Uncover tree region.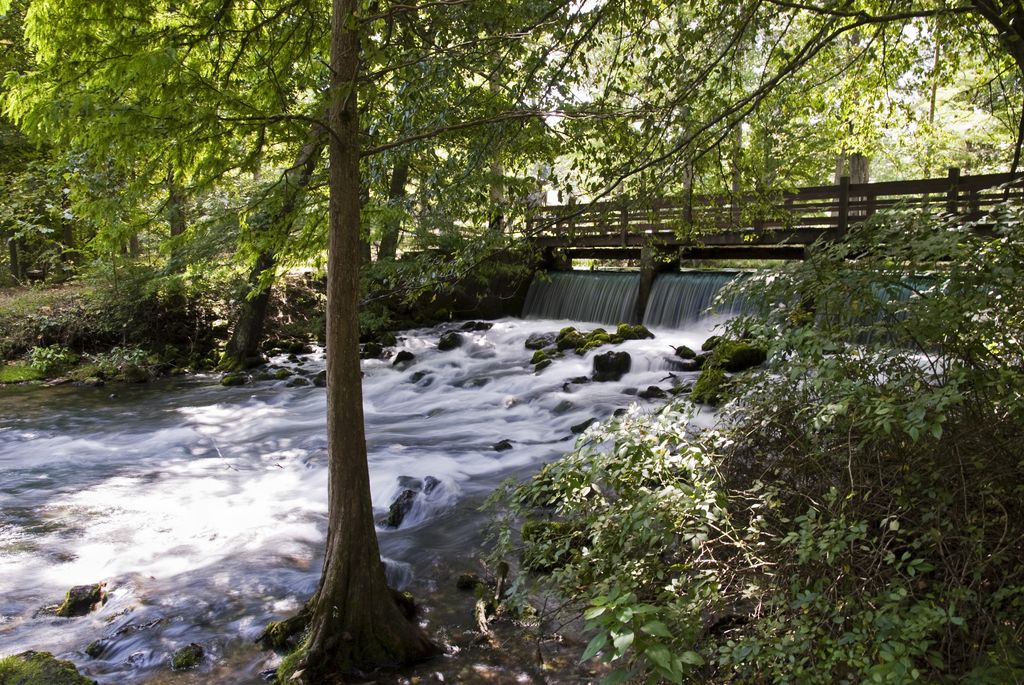
Uncovered: (left=1, top=1, right=700, bottom=684).
